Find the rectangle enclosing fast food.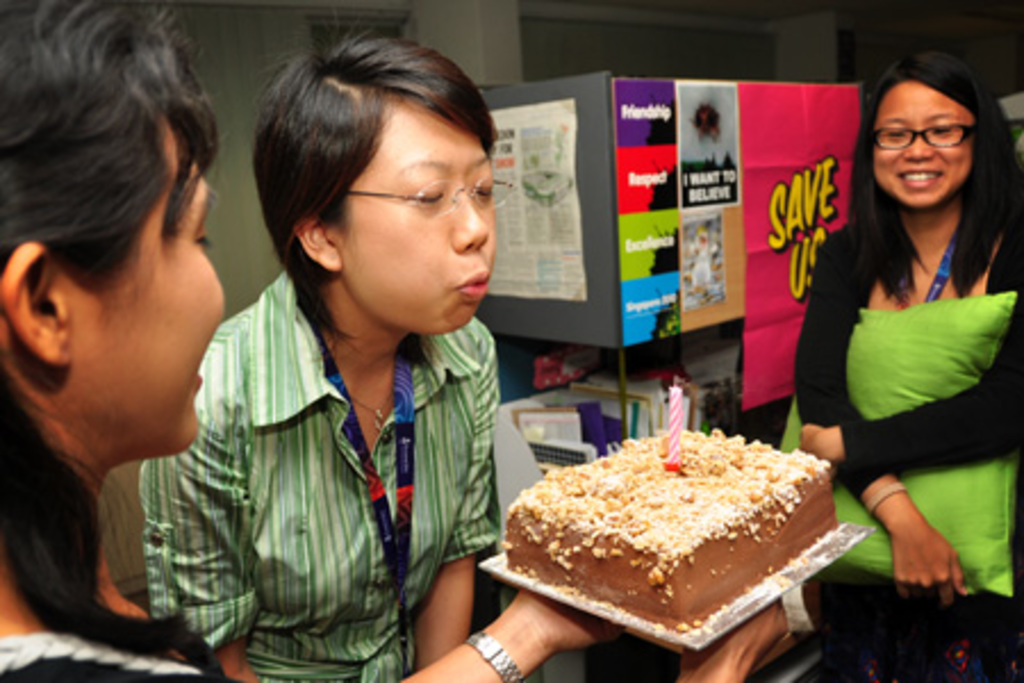
503:426:842:628.
